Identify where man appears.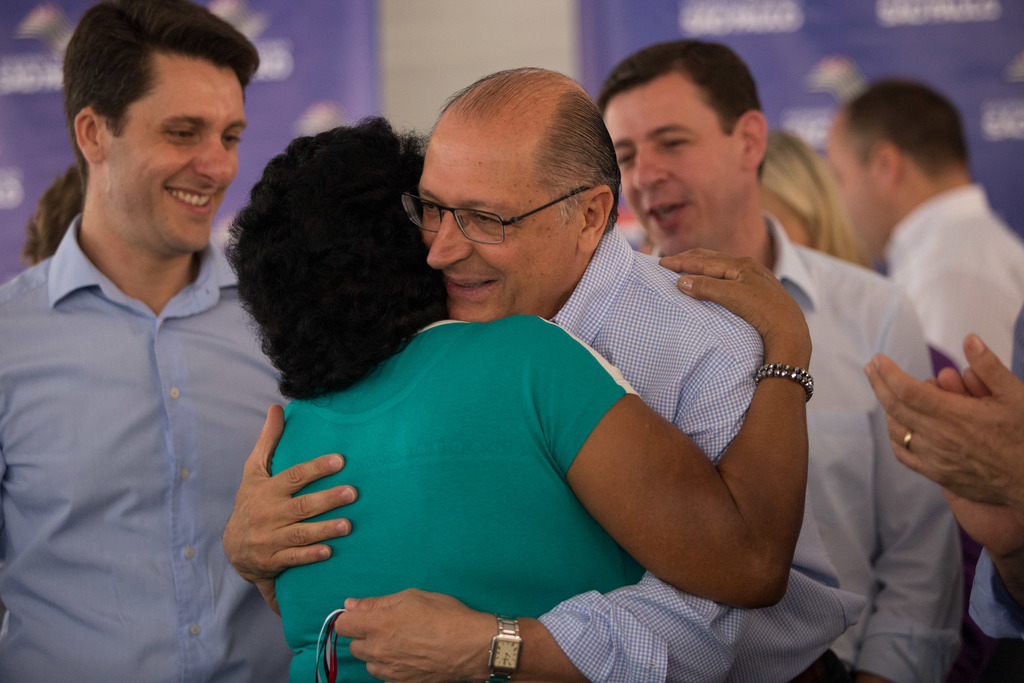
Appears at 593,38,967,682.
